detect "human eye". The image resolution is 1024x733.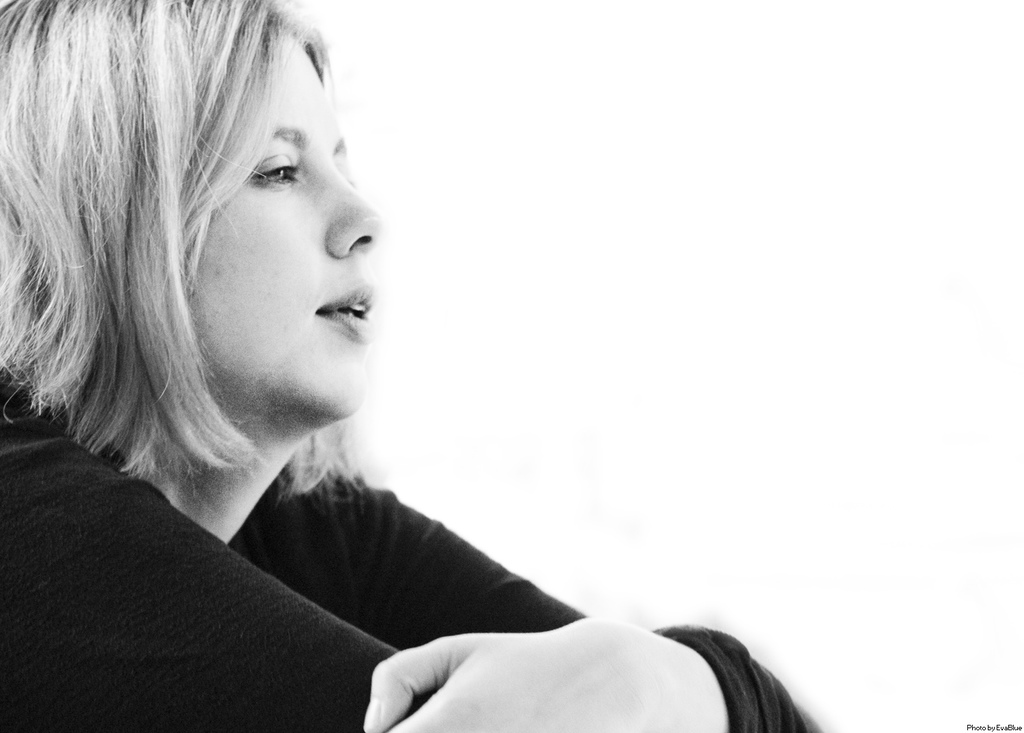
<region>251, 154, 303, 192</region>.
